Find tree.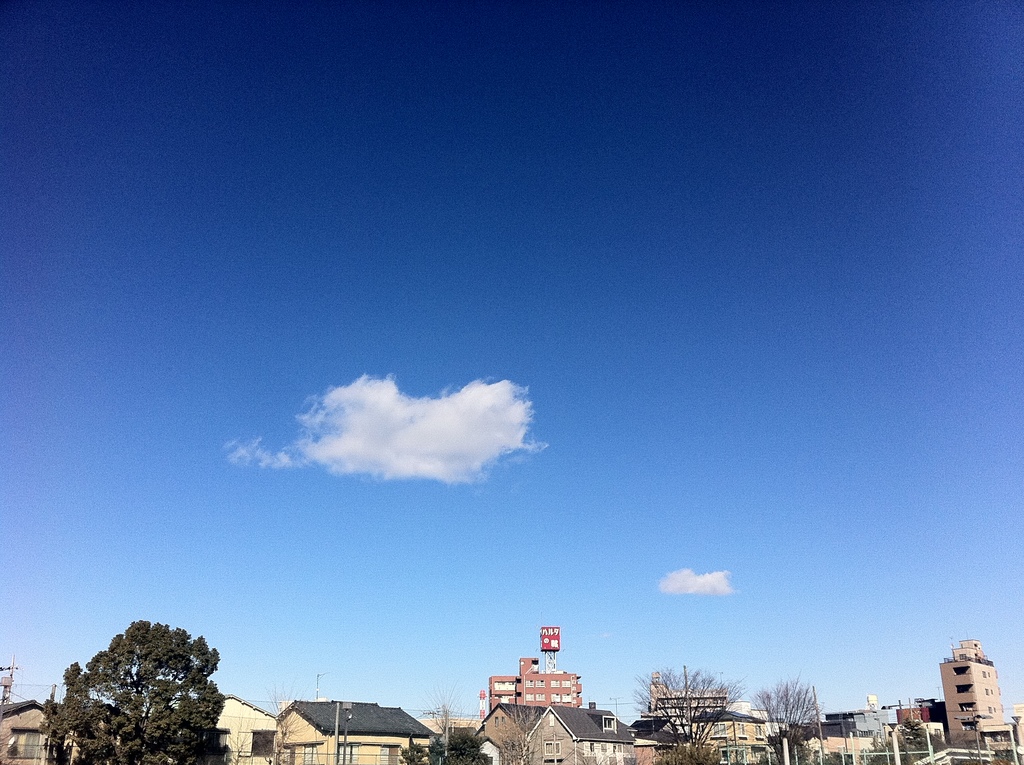
bbox=(632, 657, 743, 764).
